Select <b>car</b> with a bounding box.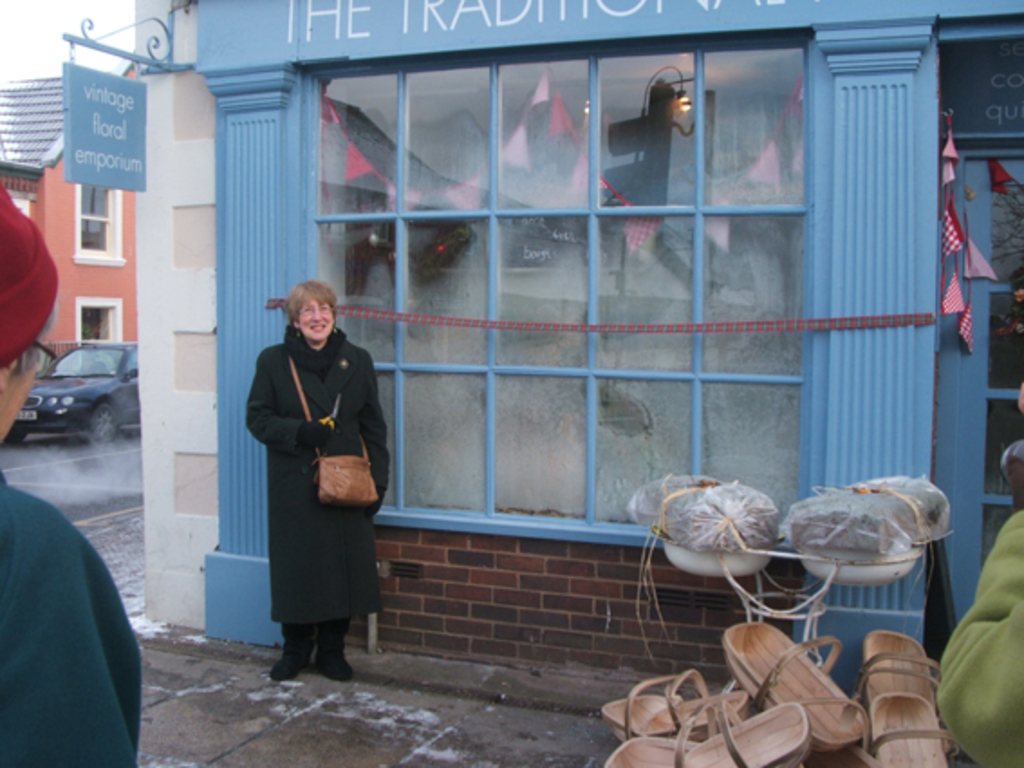
left=4, top=336, right=143, bottom=455.
